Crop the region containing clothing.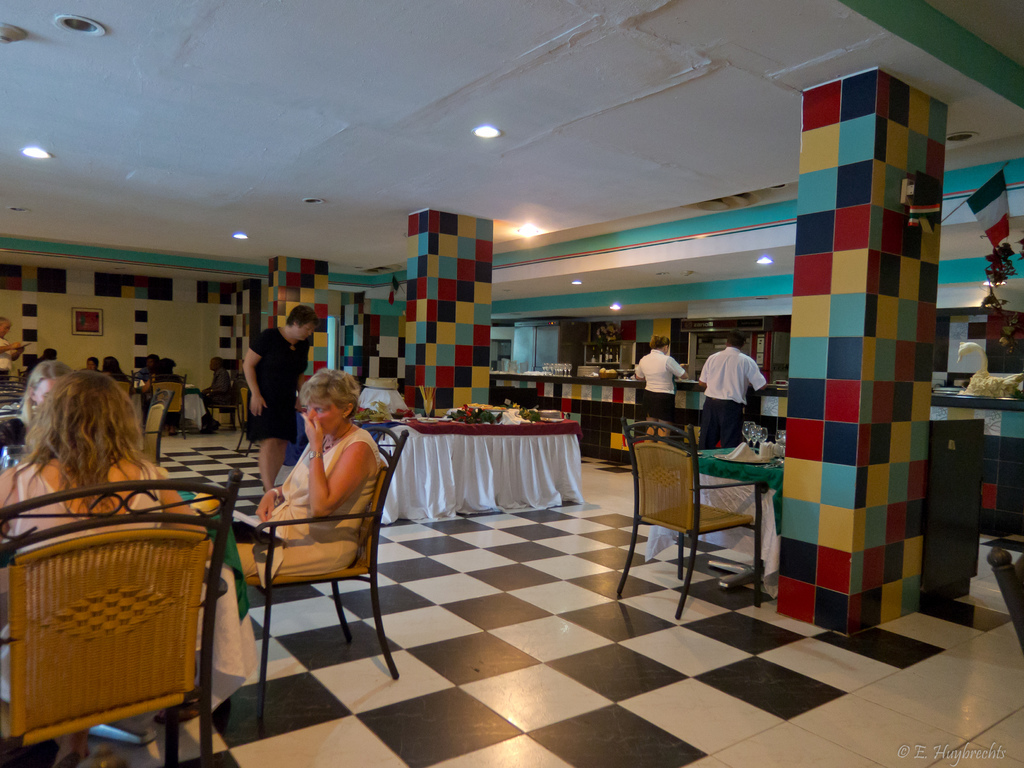
Crop region: pyautogui.locateOnScreen(15, 460, 159, 543).
